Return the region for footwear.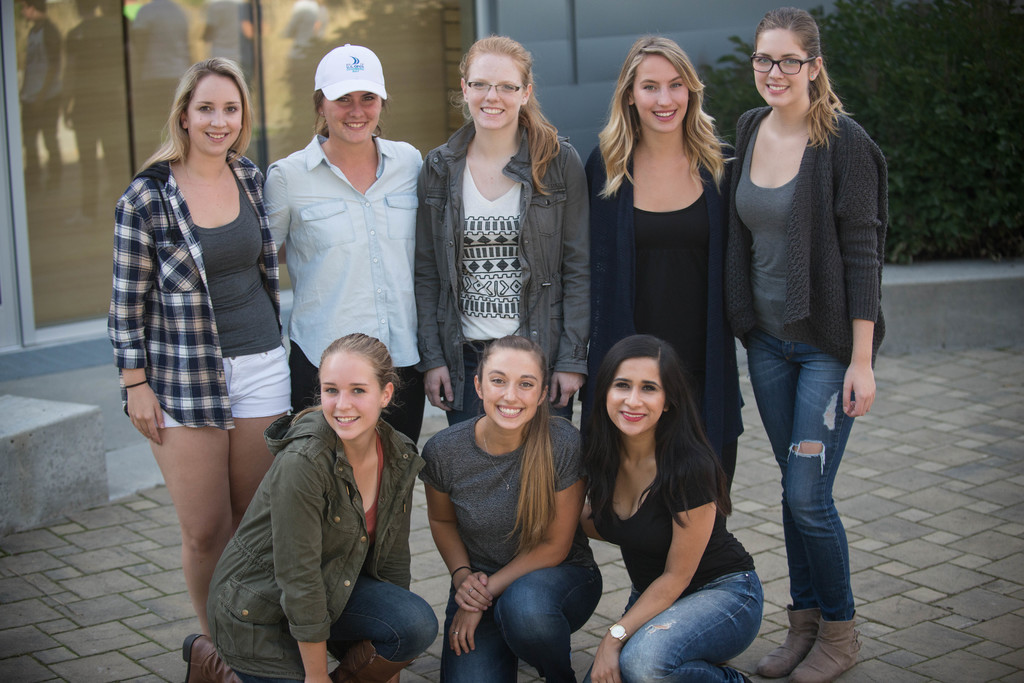
802:599:865:673.
